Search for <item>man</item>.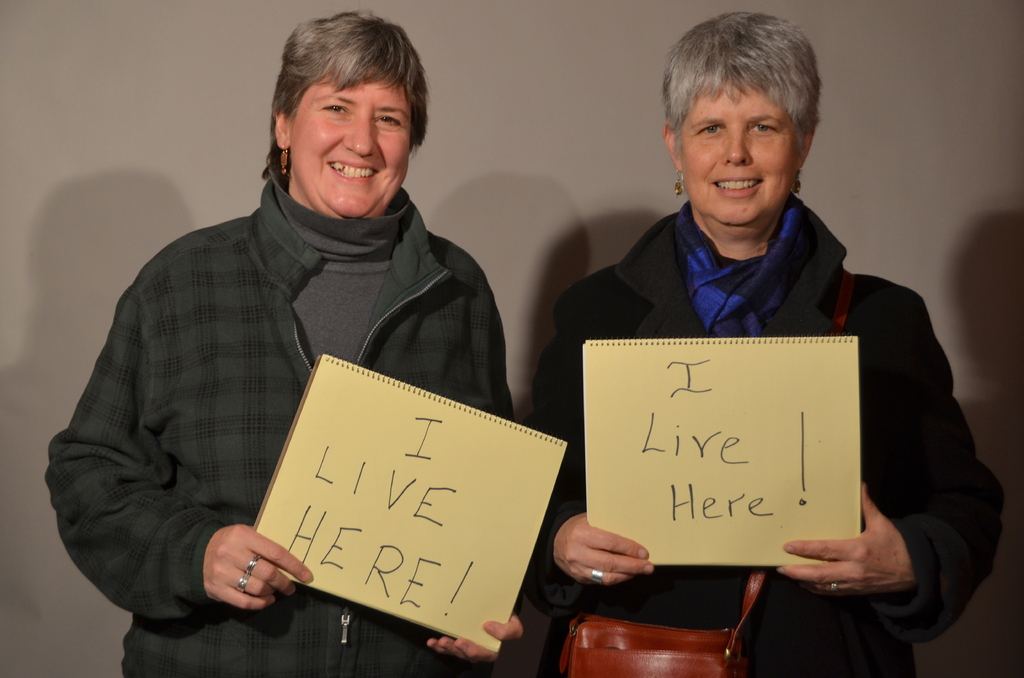
Found at crop(81, 24, 629, 658).
